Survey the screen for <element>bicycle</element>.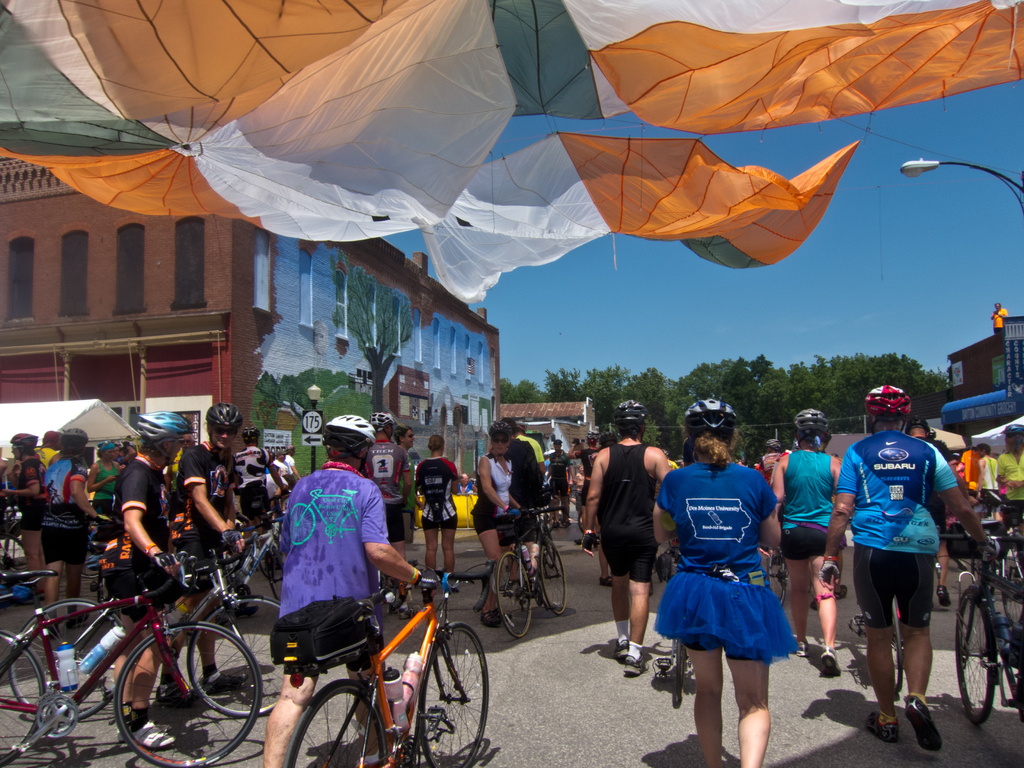
Survey found: [left=218, top=492, right=305, bottom=593].
